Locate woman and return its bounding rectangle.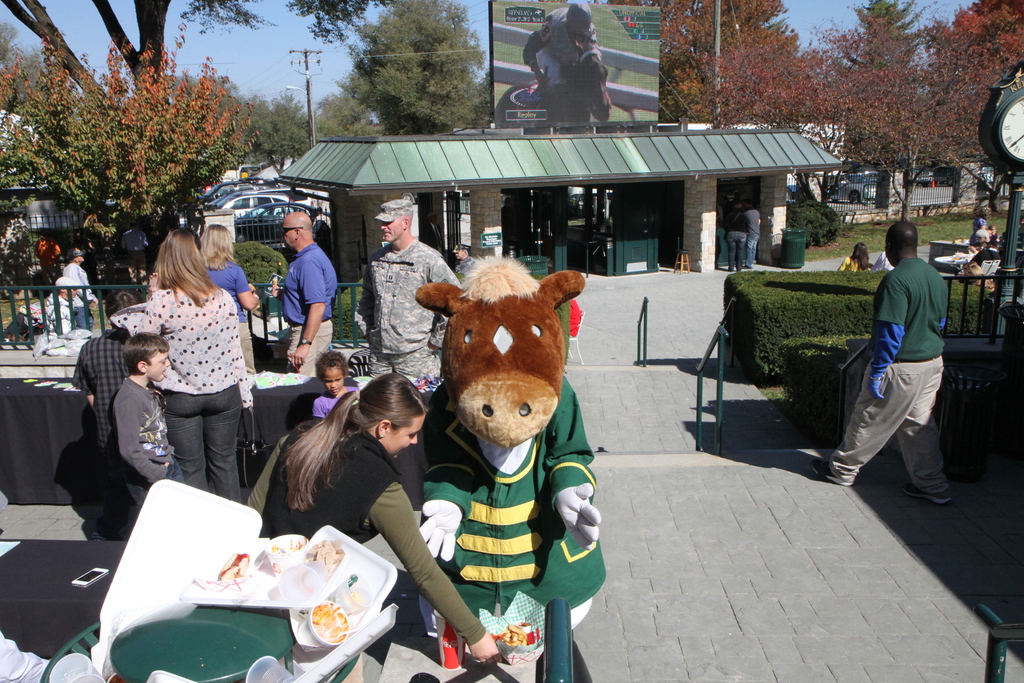
x1=236, y1=367, x2=504, y2=666.
